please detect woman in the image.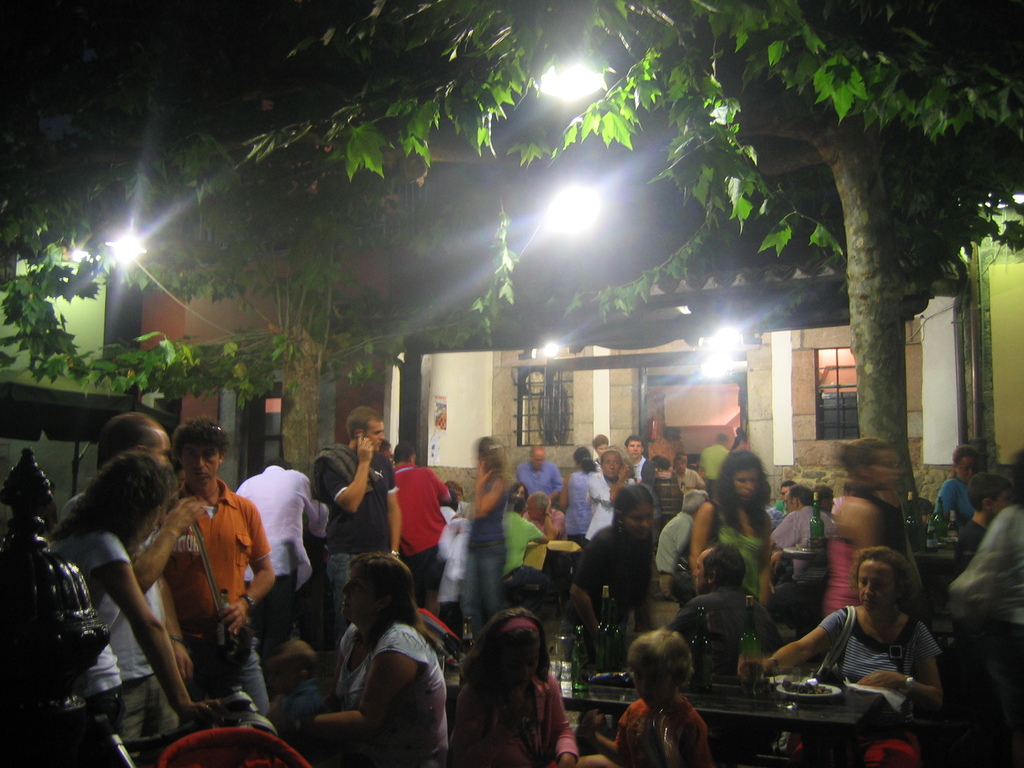
<bbox>732, 544, 943, 730</bbox>.
